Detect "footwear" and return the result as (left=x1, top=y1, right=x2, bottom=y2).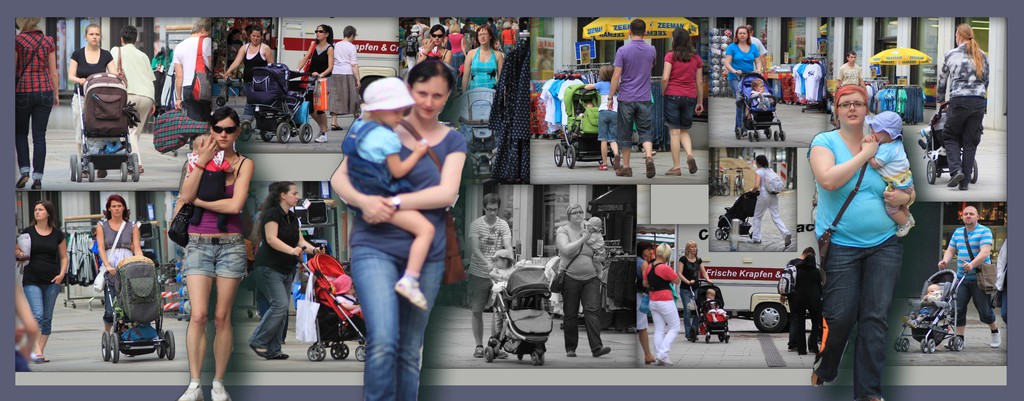
(left=952, top=175, right=972, bottom=194).
